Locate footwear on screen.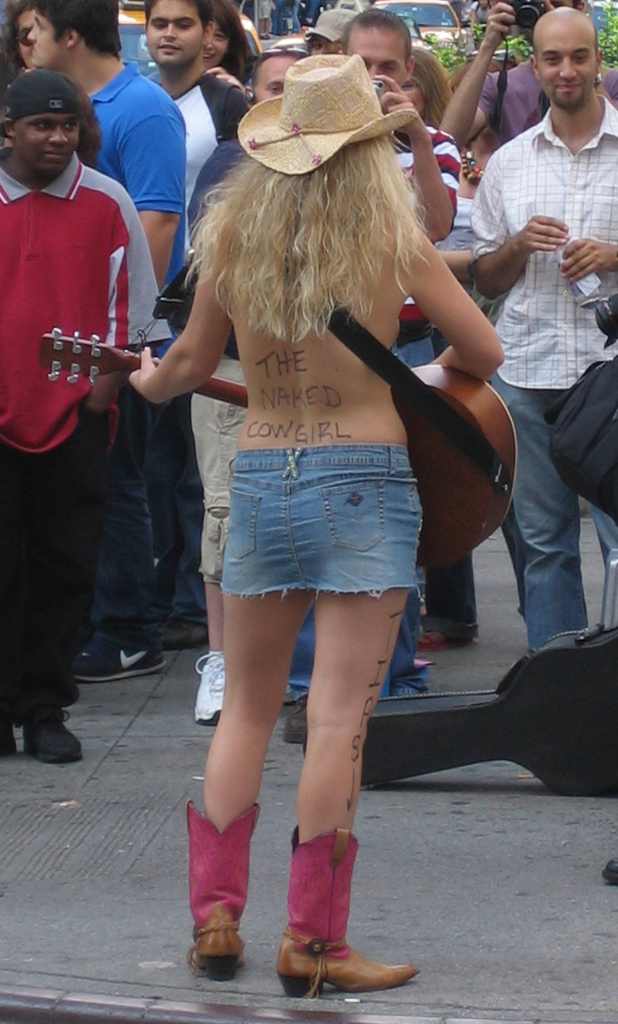
On screen at [271, 817, 412, 997].
